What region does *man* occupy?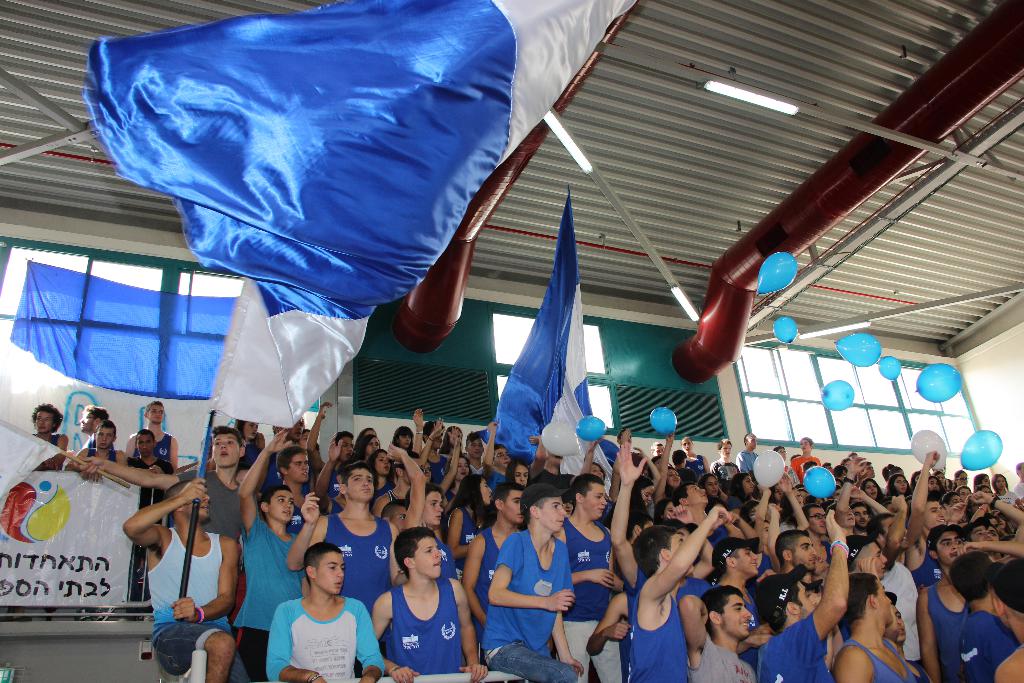
(168, 433, 276, 542).
